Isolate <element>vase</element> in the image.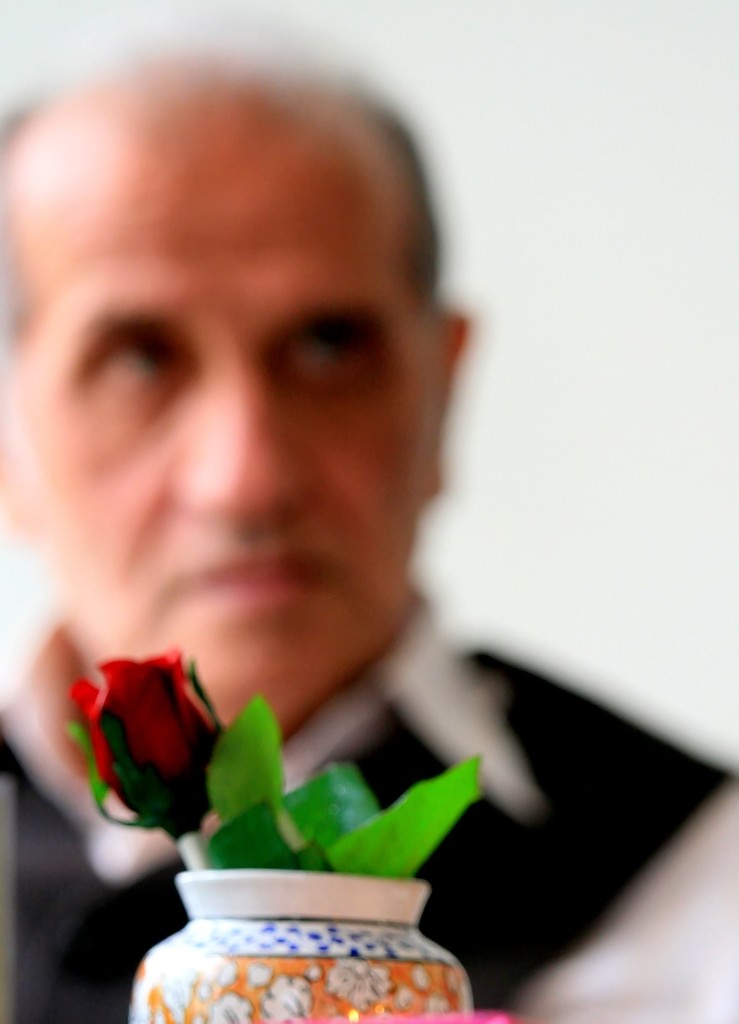
Isolated region: [left=123, top=860, right=469, bottom=1023].
